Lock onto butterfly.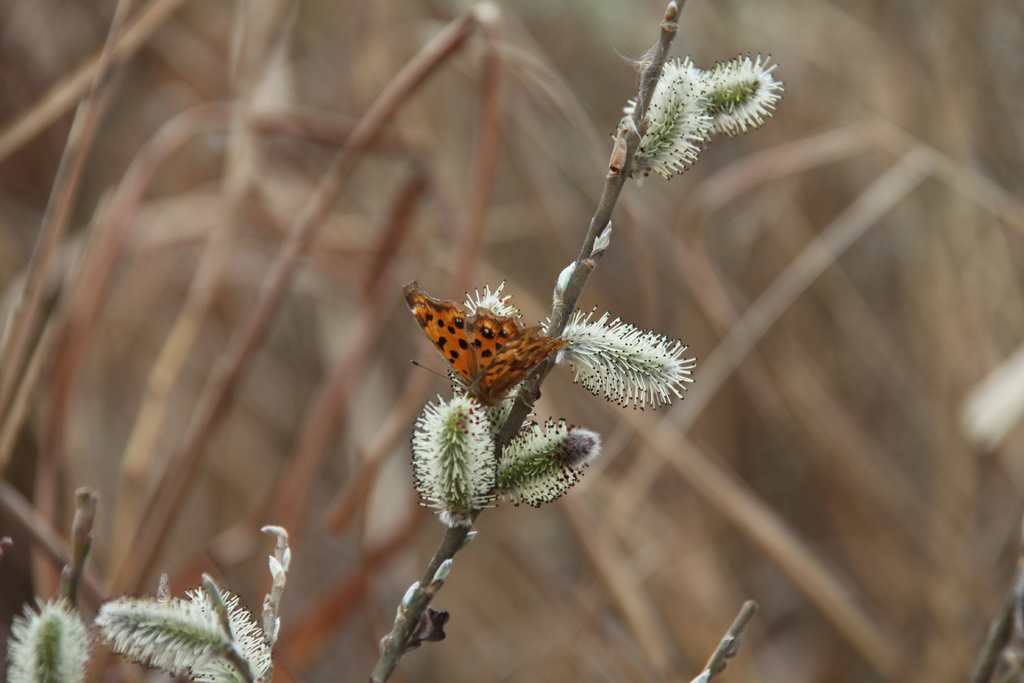
Locked: (397, 276, 633, 421).
